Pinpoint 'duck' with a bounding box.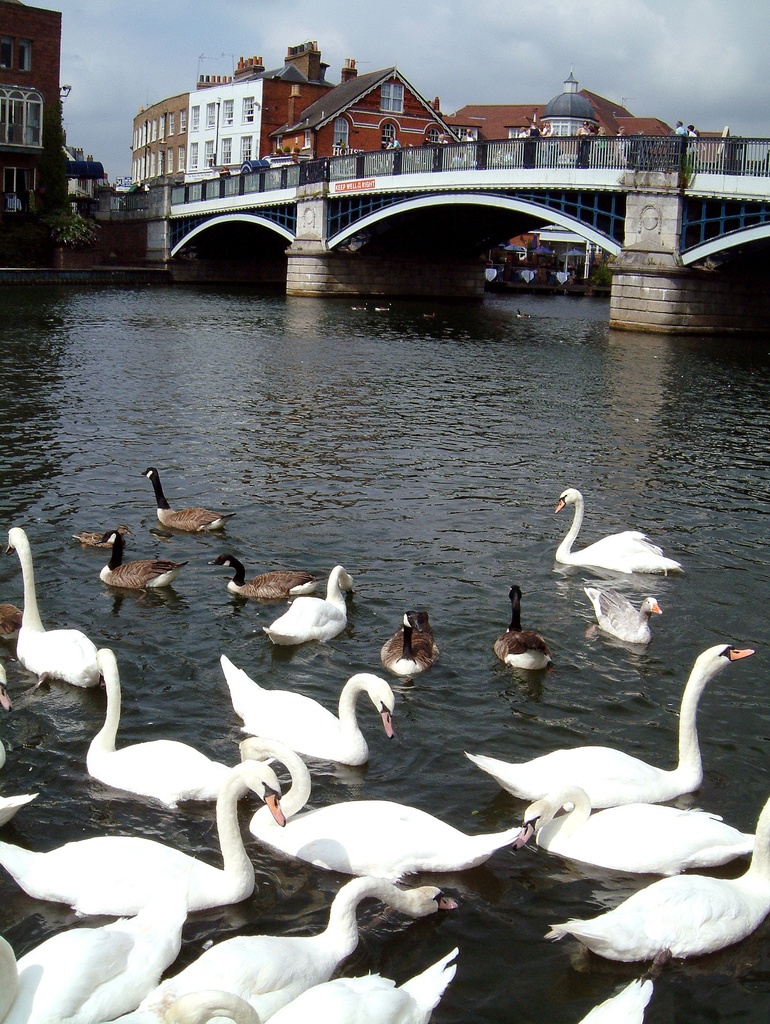
rect(254, 732, 528, 922).
